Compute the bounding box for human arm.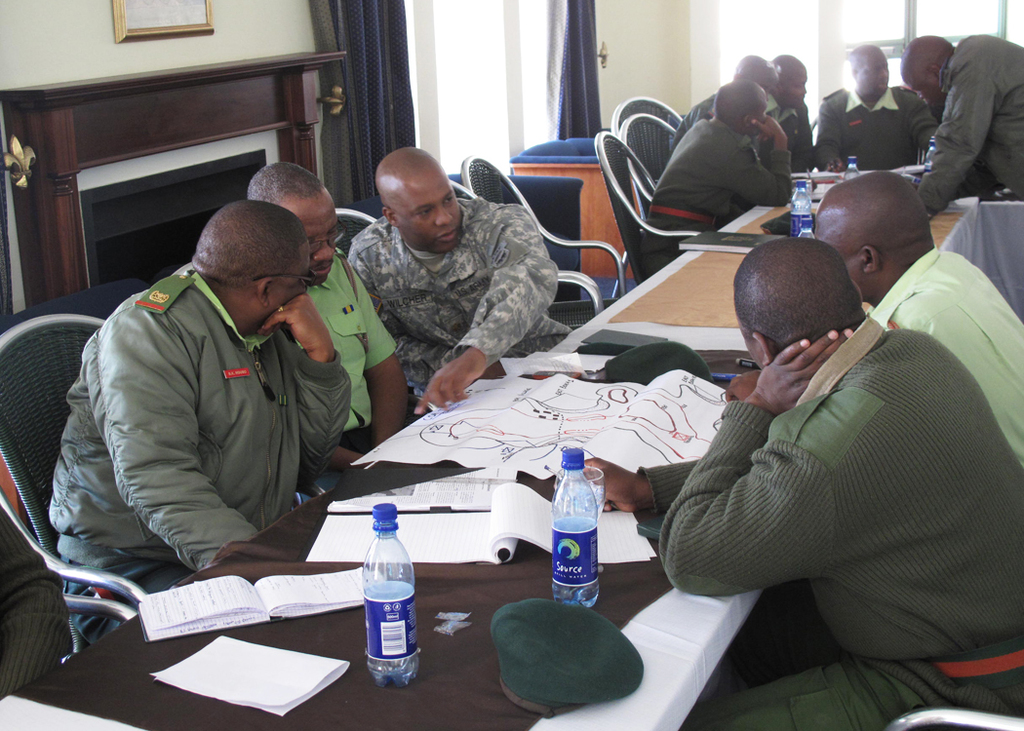
bbox=[728, 369, 764, 400].
